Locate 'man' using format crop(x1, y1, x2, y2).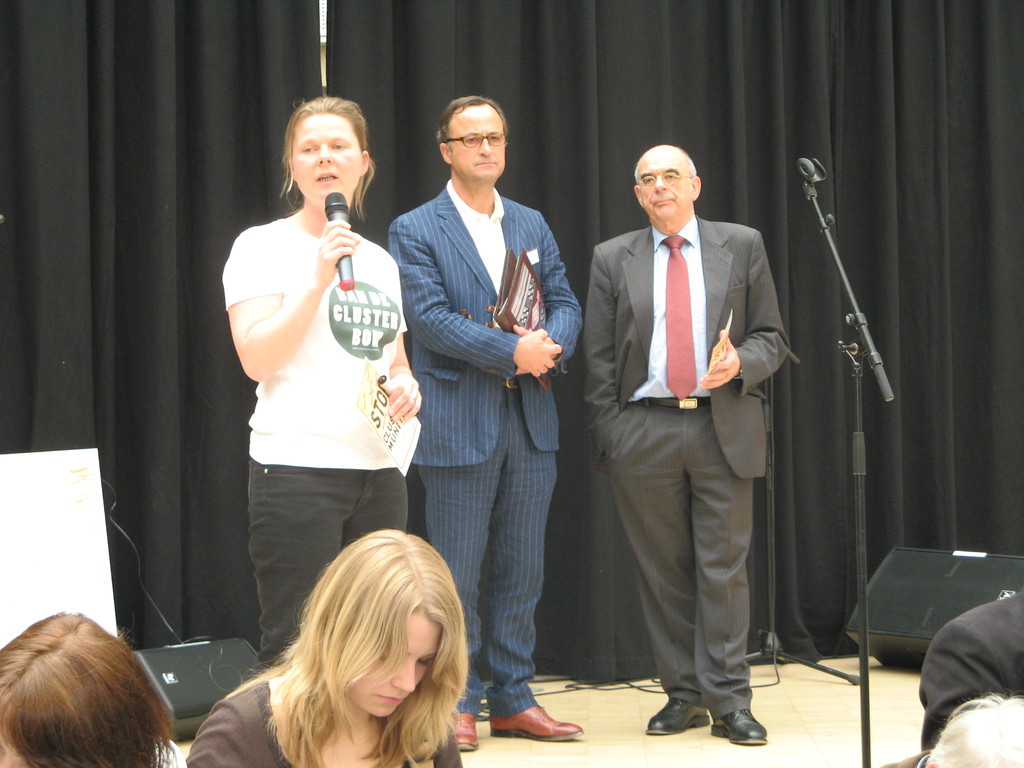
crop(559, 100, 792, 735).
